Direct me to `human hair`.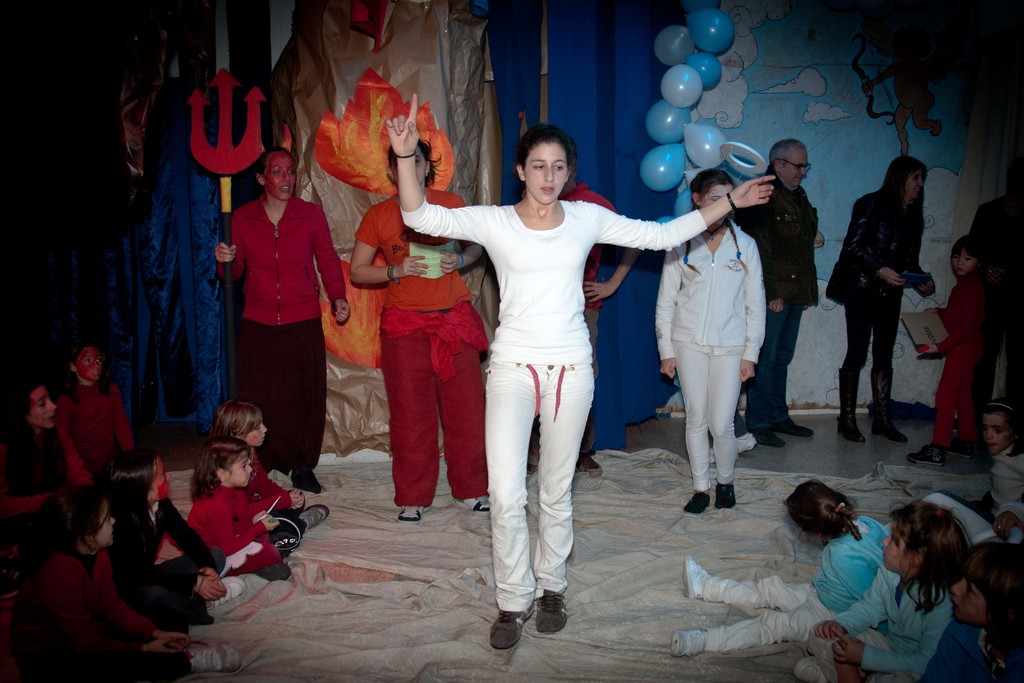
Direction: left=210, top=399, right=262, bottom=442.
